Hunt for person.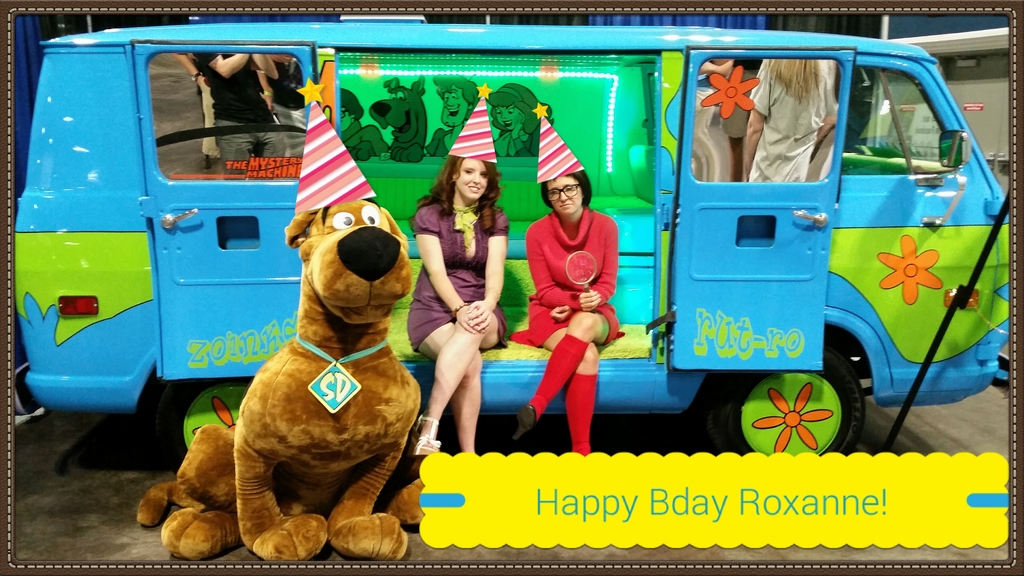
Hunted down at 192 52 291 186.
